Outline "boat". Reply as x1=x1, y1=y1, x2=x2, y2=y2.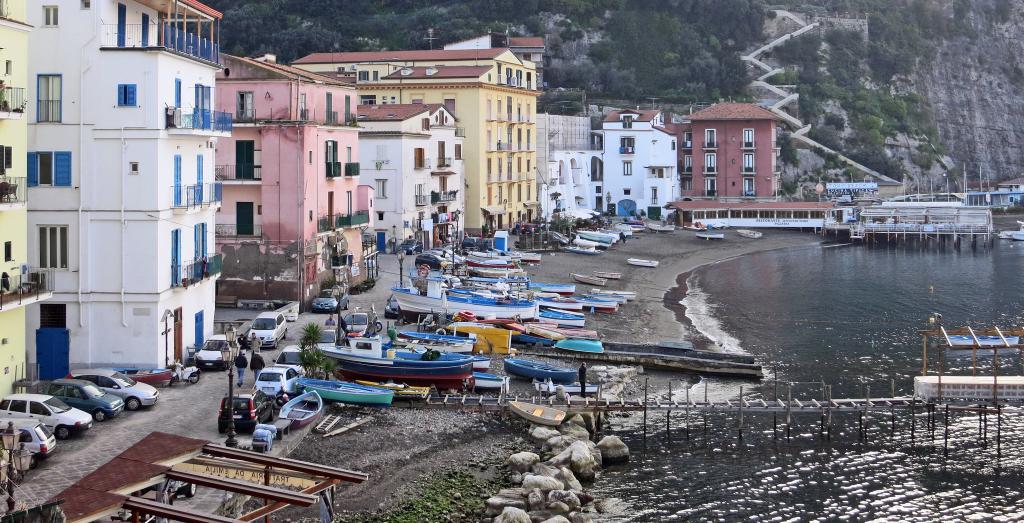
x1=572, y1=274, x2=606, y2=285.
